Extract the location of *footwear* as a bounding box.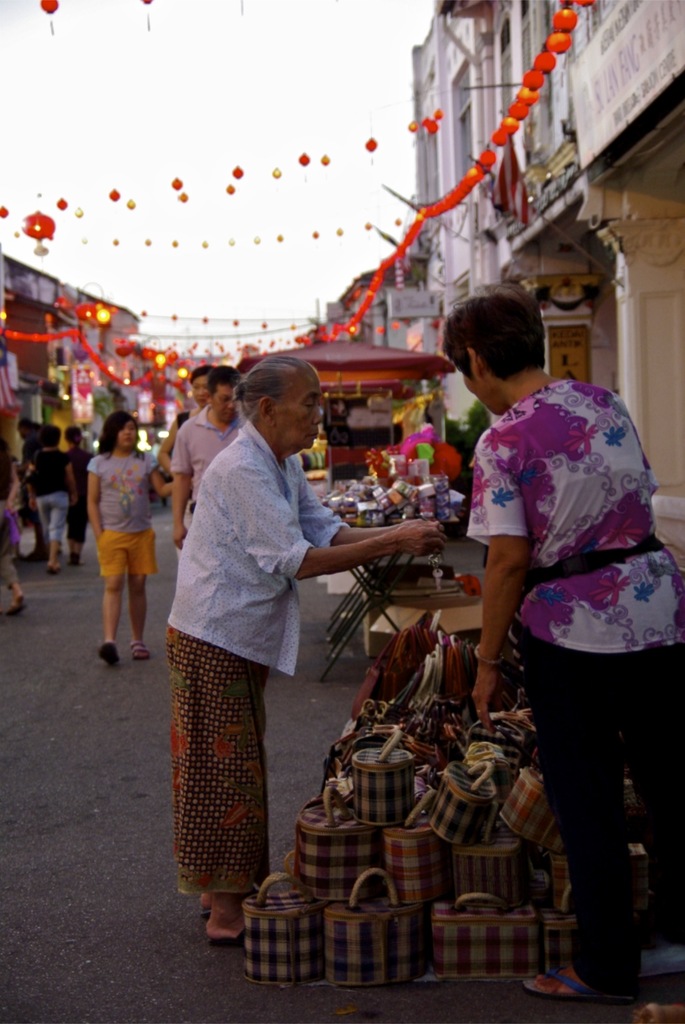
[x1=72, y1=552, x2=83, y2=566].
